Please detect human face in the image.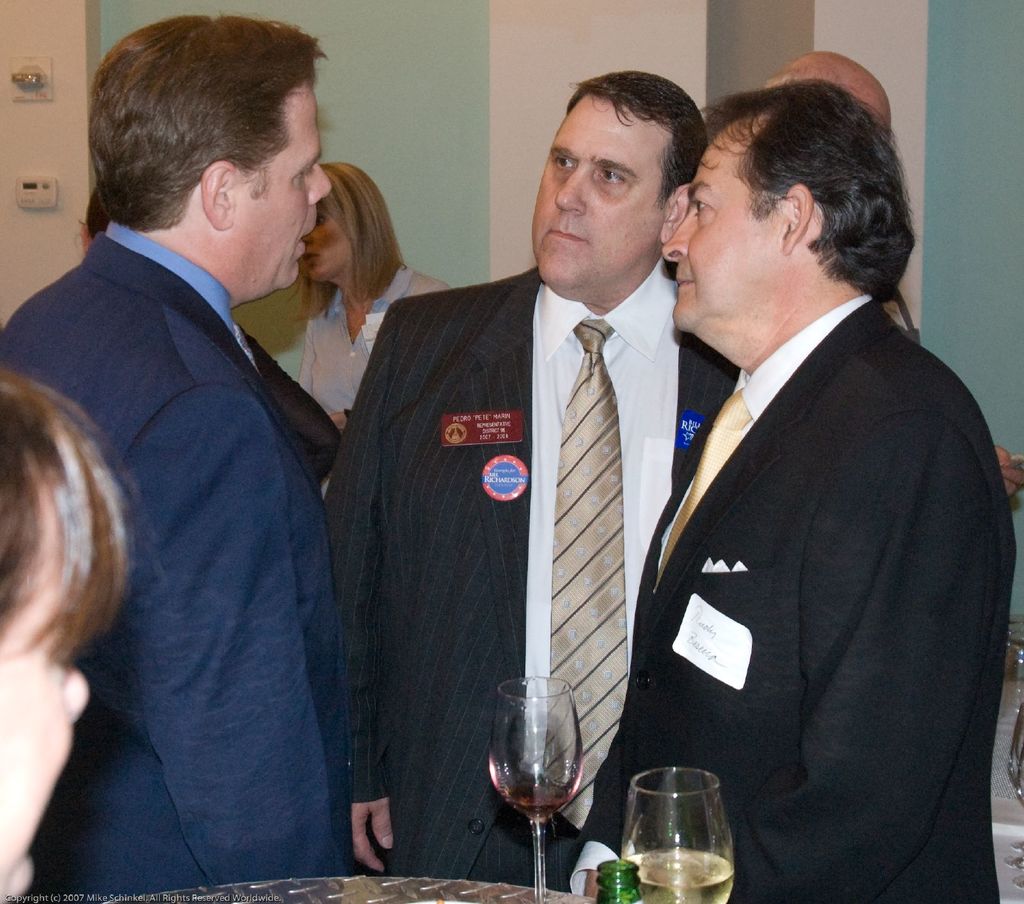
box=[301, 207, 349, 283].
